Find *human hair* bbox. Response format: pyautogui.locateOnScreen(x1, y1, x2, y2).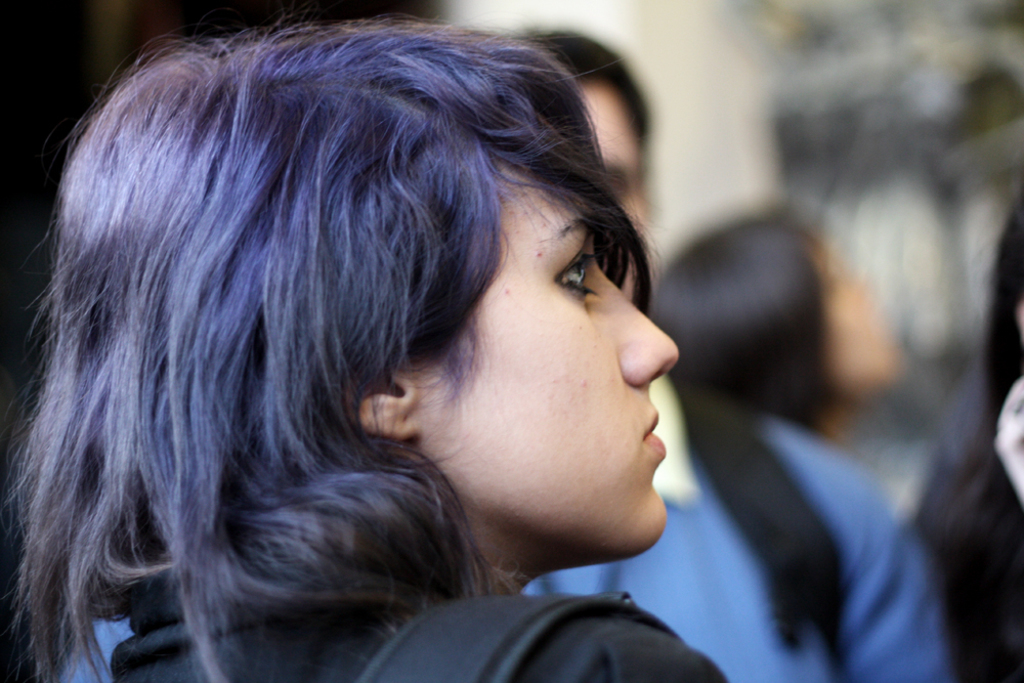
pyautogui.locateOnScreen(909, 193, 1023, 682).
